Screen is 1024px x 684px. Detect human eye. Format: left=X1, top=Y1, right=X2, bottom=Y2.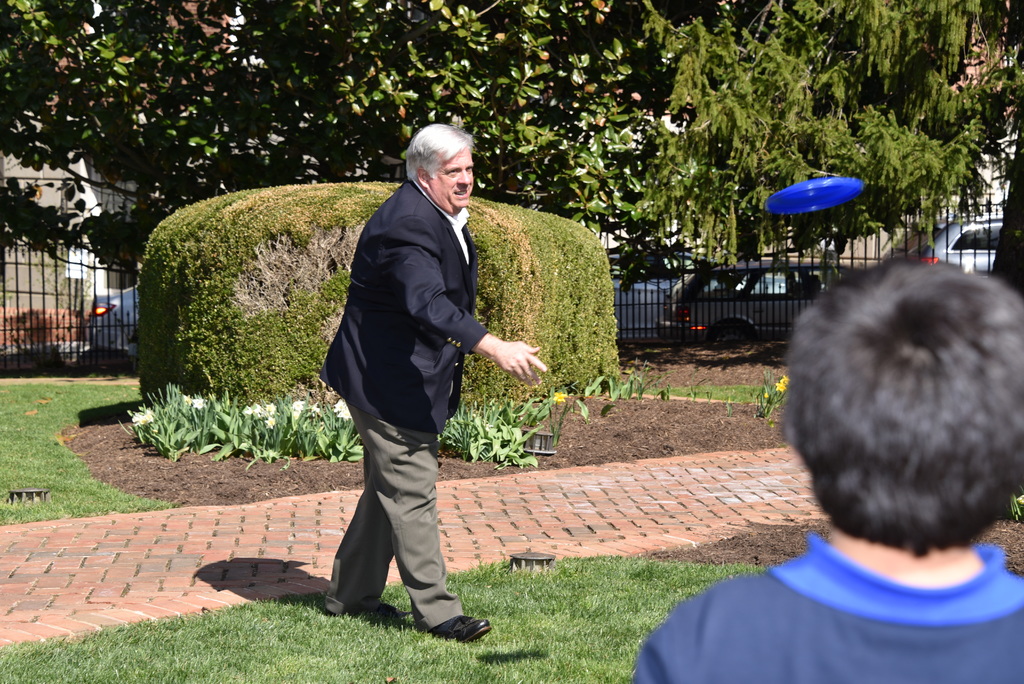
left=434, top=168, right=465, bottom=176.
